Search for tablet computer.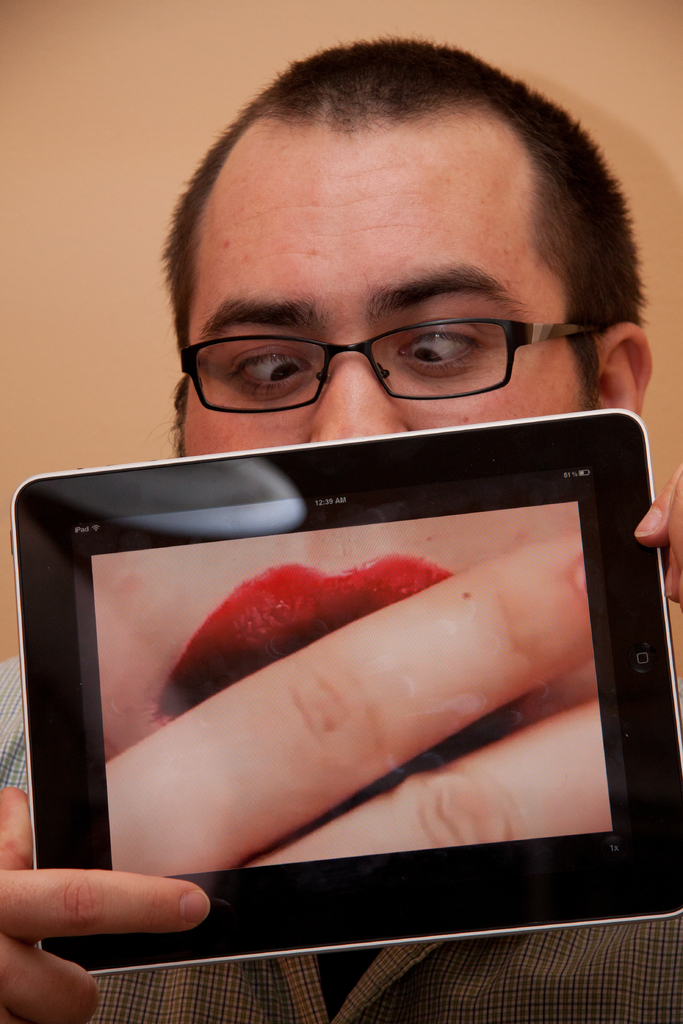
Found at Rect(13, 407, 682, 977).
